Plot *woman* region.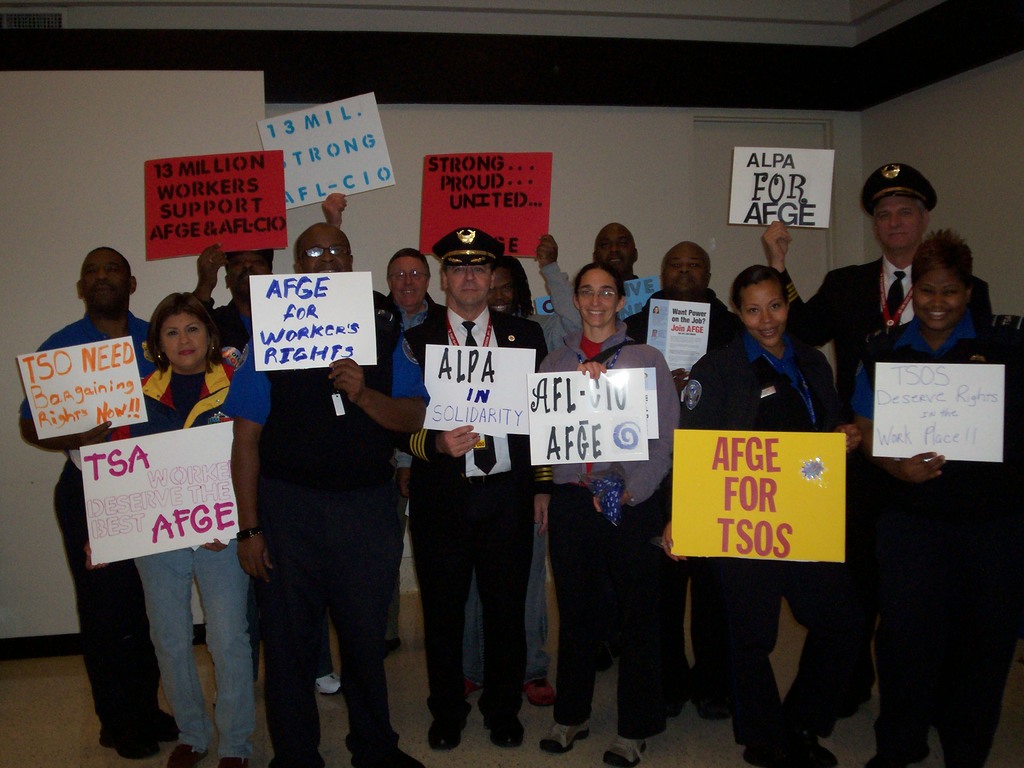
Plotted at (70, 267, 265, 740).
